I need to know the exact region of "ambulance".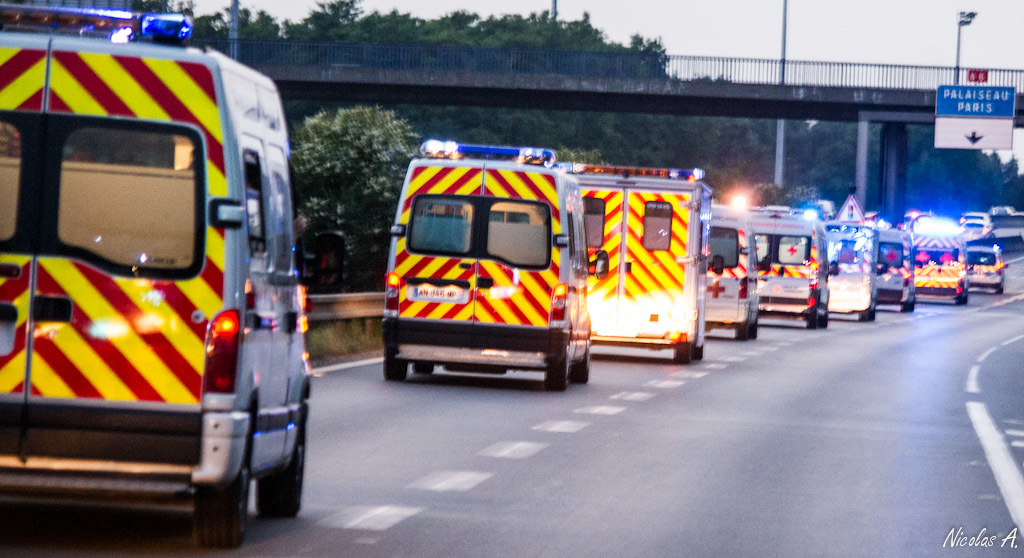
Region: BBox(913, 215, 970, 304).
